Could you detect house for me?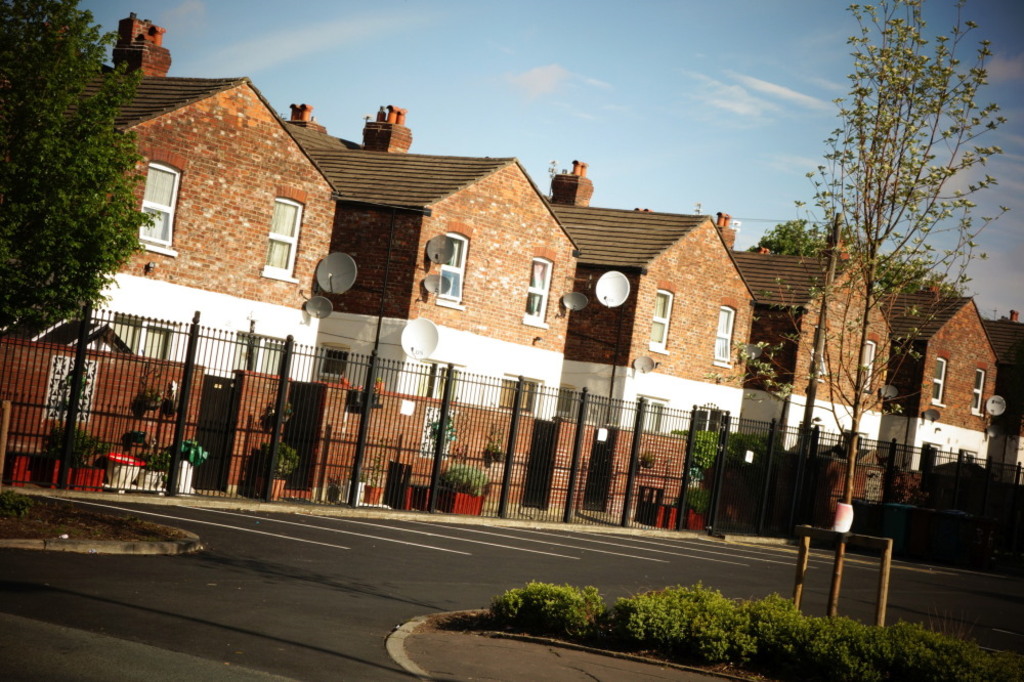
Detection result: pyautogui.locateOnScreen(870, 279, 1002, 501).
